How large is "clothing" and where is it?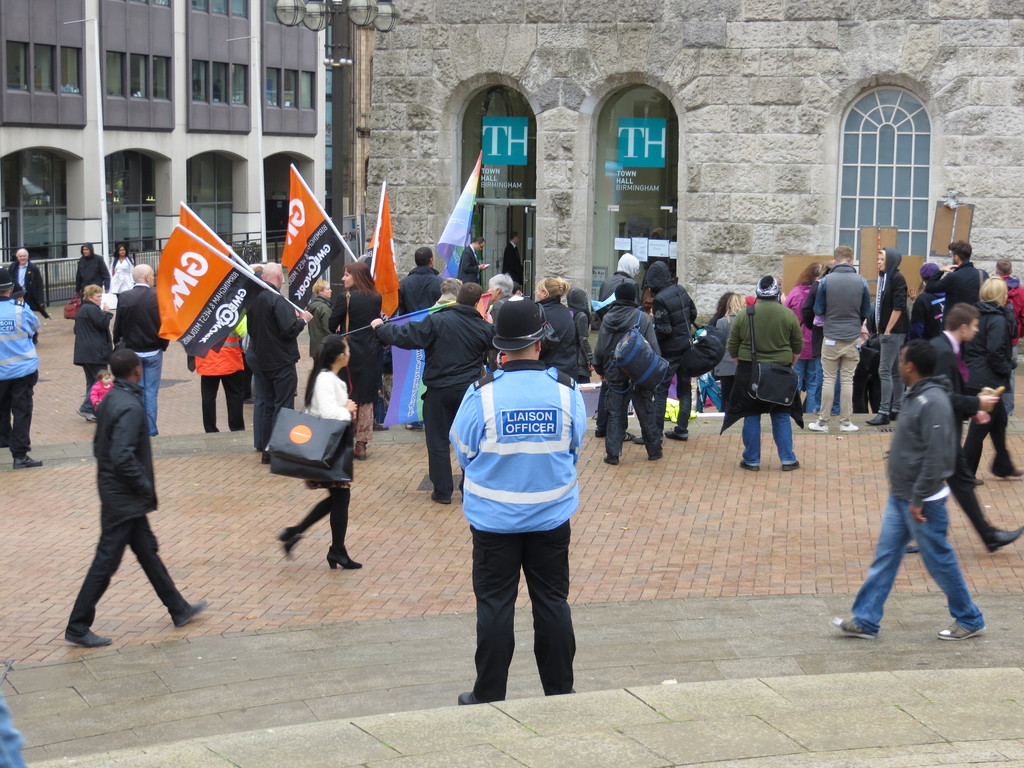
Bounding box: rect(918, 328, 997, 547).
